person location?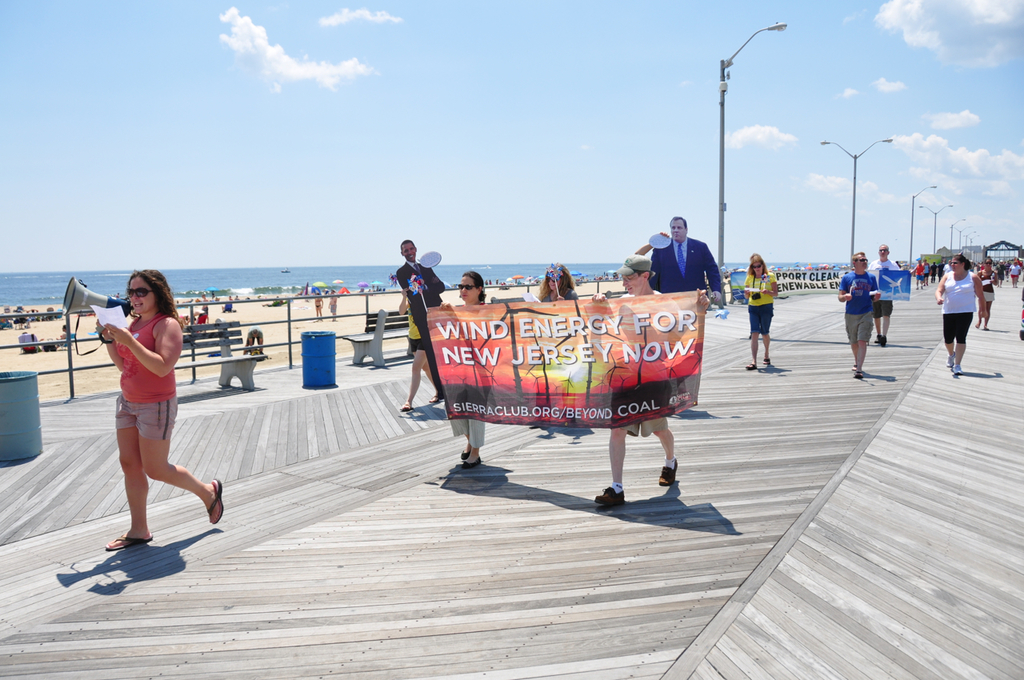
rect(93, 268, 222, 551)
